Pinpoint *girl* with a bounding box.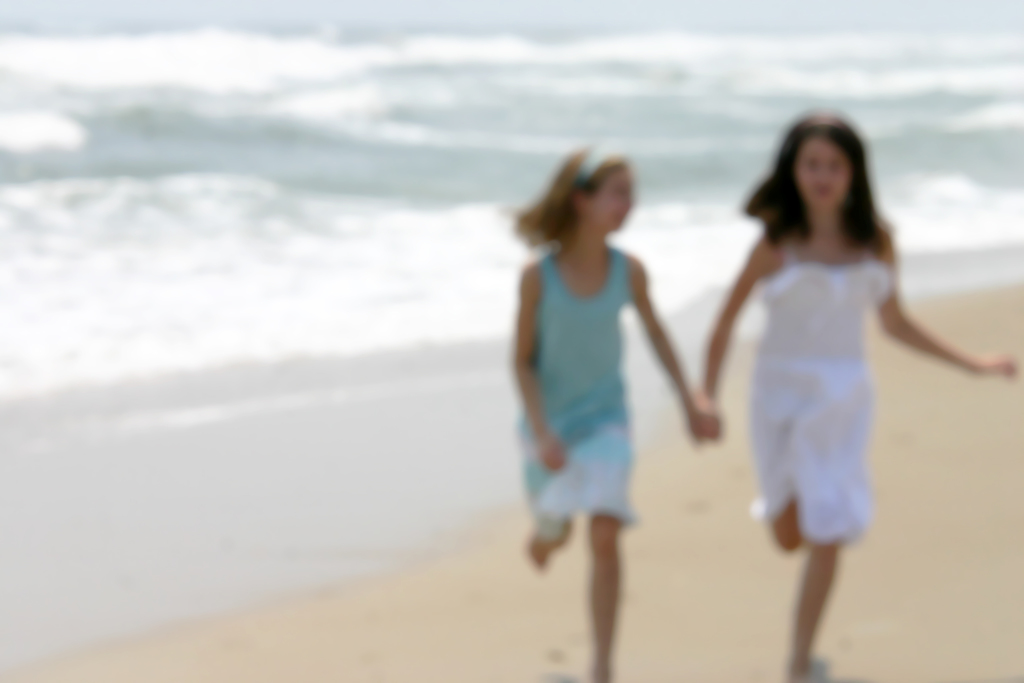
700, 109, 1023, 682.
